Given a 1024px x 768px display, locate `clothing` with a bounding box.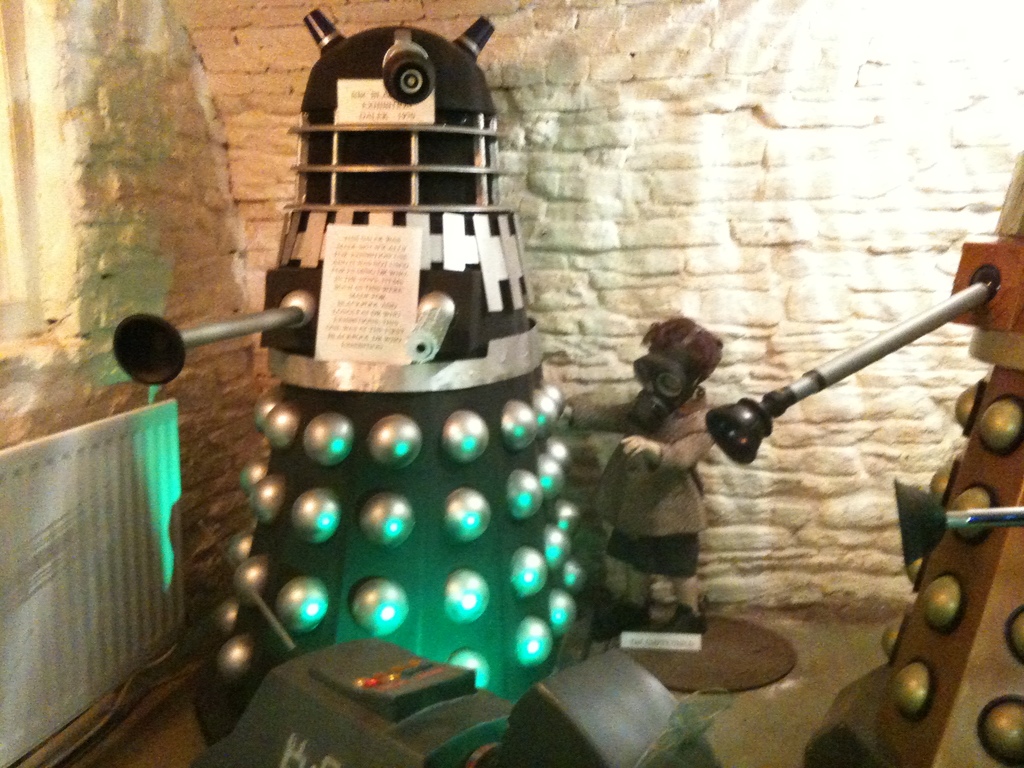
Located: {"x1": 592, "y1": 397, "x2": 714, "y2": 614}.
